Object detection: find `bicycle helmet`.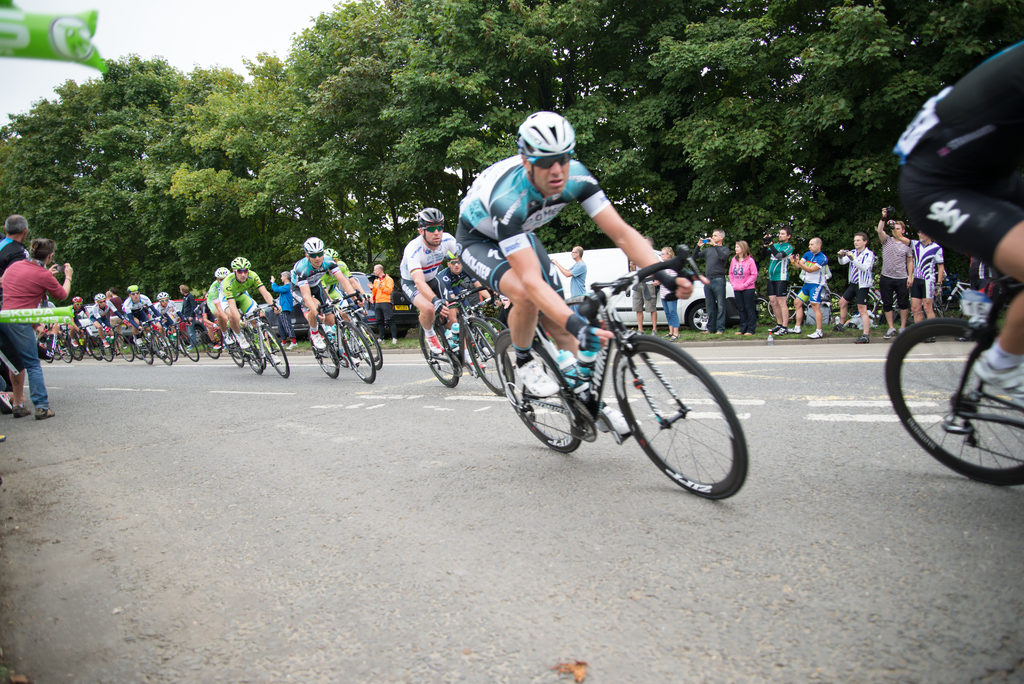
locate(516, 104, 573, 192).
